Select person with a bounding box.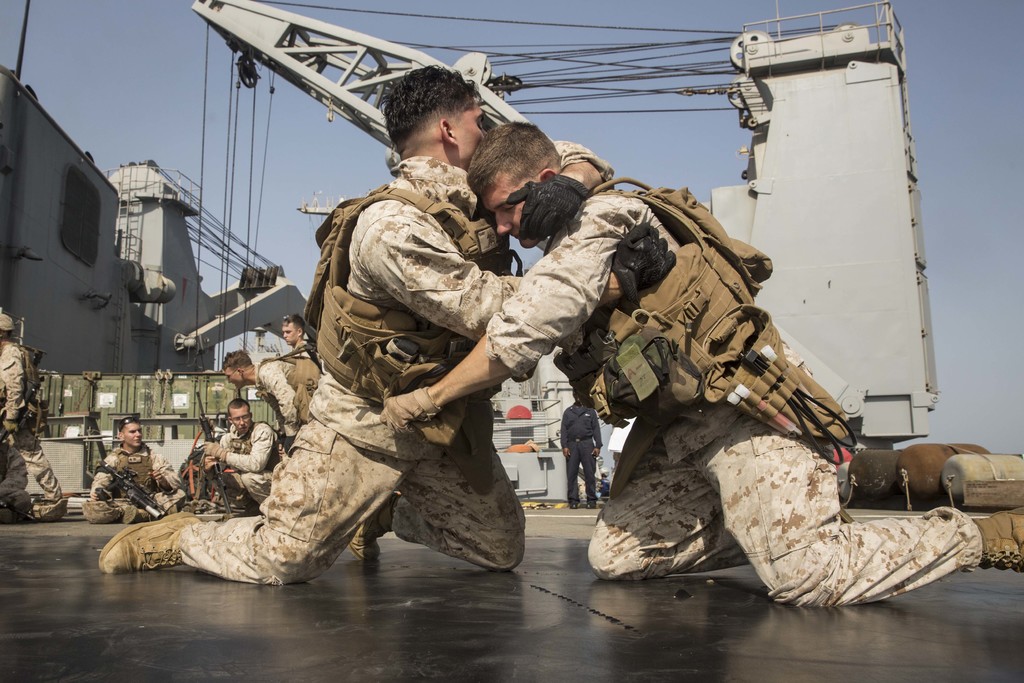
bbox=[95, 62, 676, 587].
